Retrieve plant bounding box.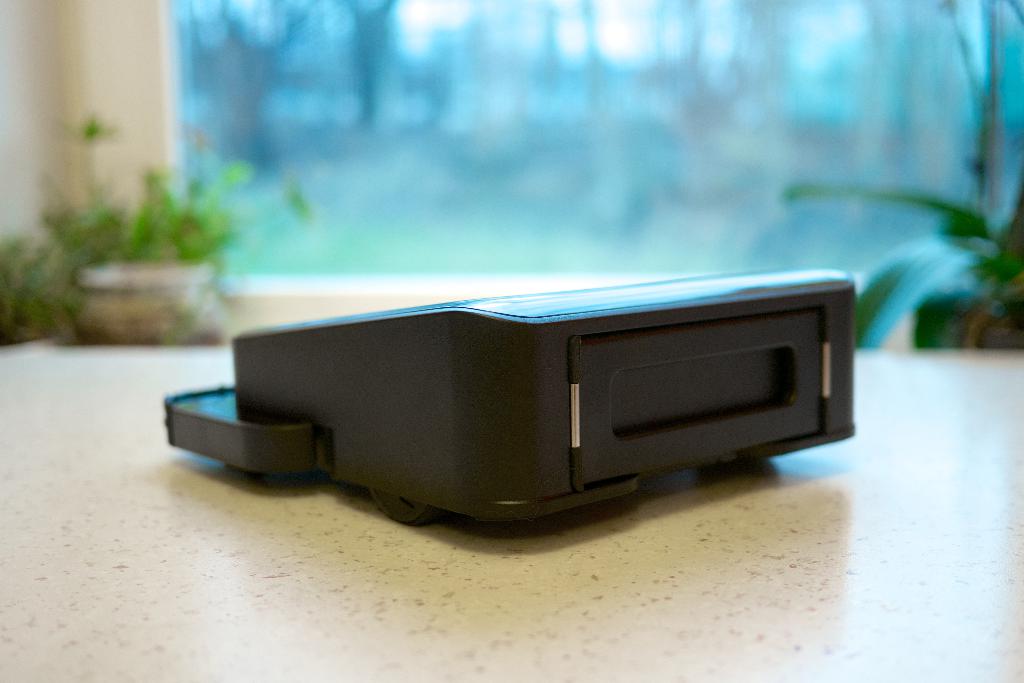
Bounding box: [x1=0, y1=139, x2=266, y2=349].
